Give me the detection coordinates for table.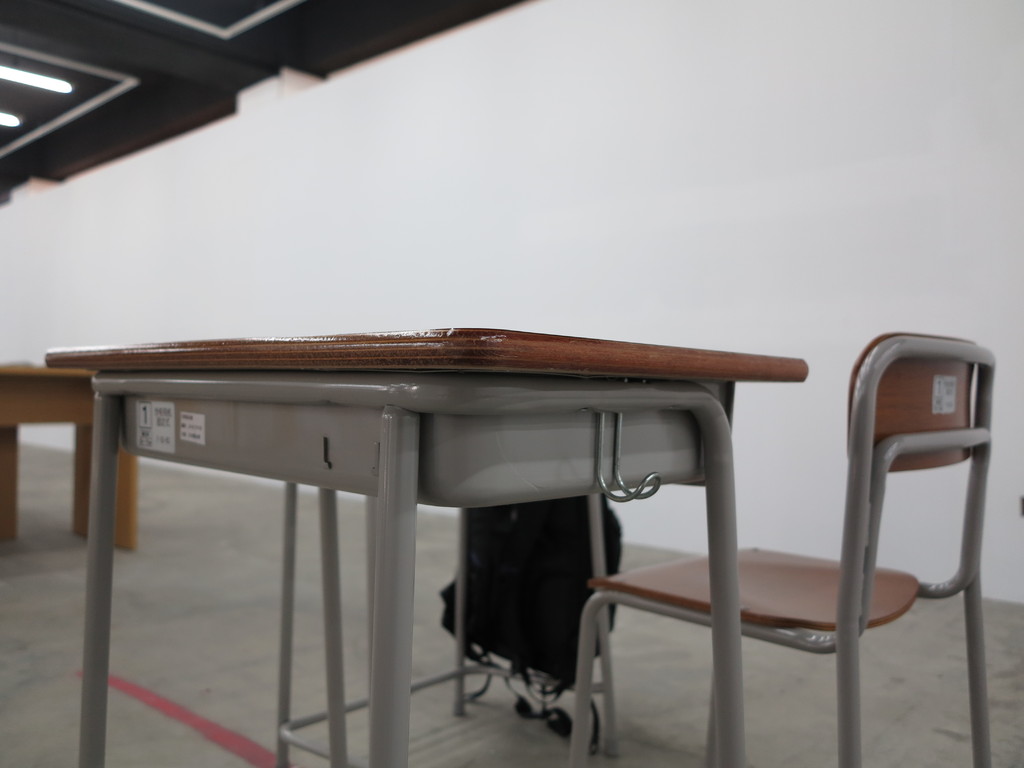
3 352 920 767.
